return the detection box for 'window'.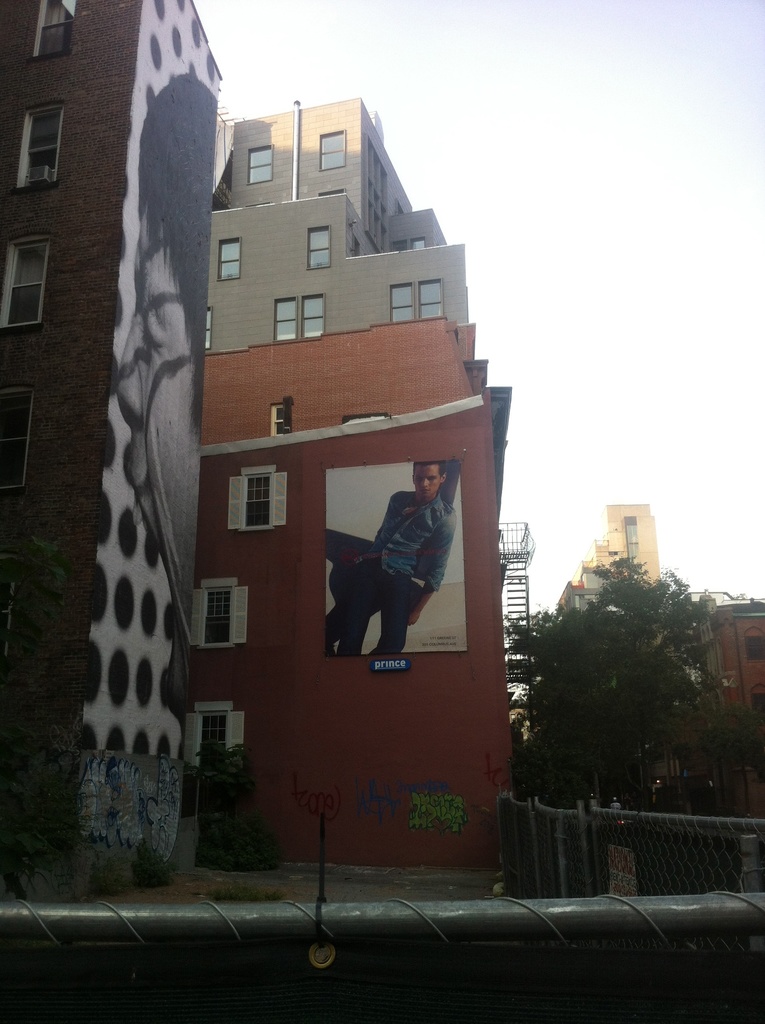
x1=319, y1=132, x2=345, y2=168.
